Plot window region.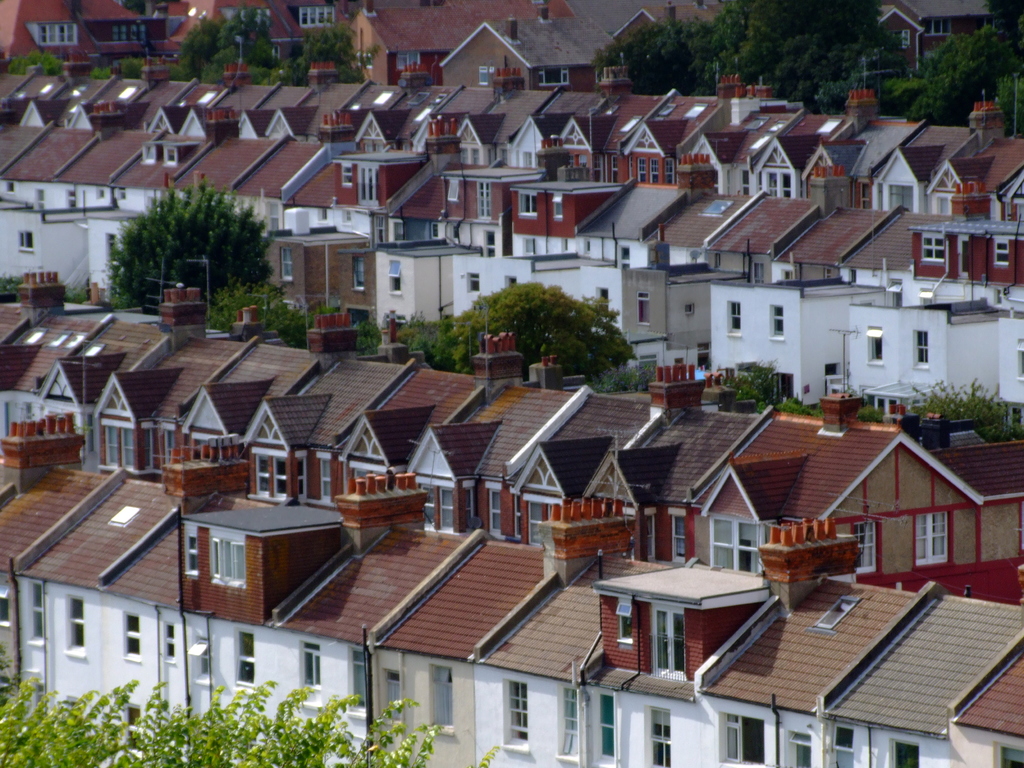
Plotted at 304,640,324,702.
